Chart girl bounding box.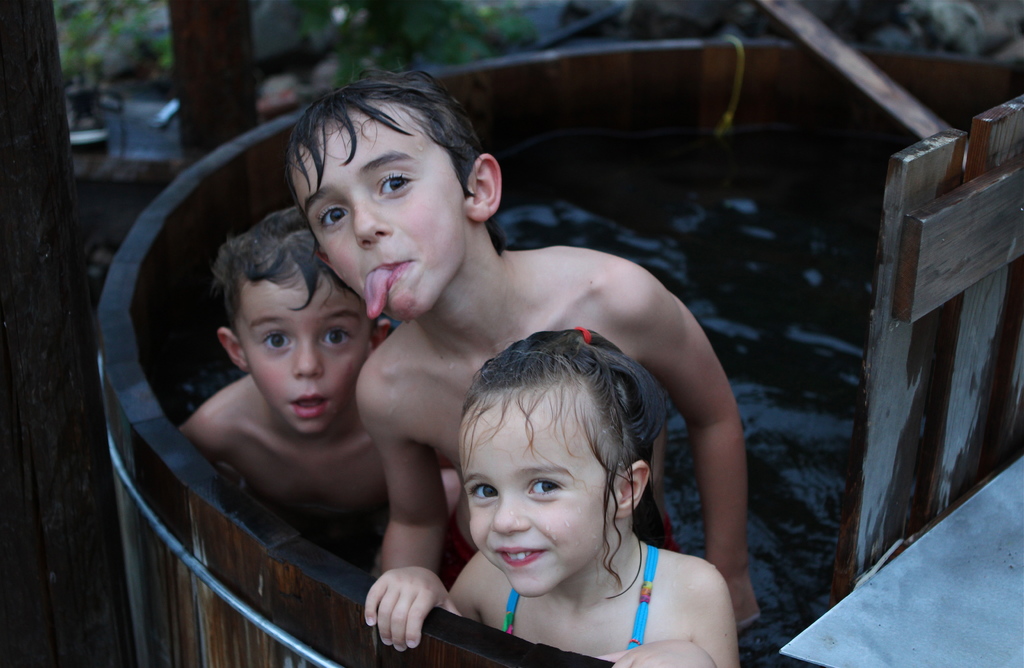
Charted: pyautogui.locateOnScreen(356, 326, 748, 667).
